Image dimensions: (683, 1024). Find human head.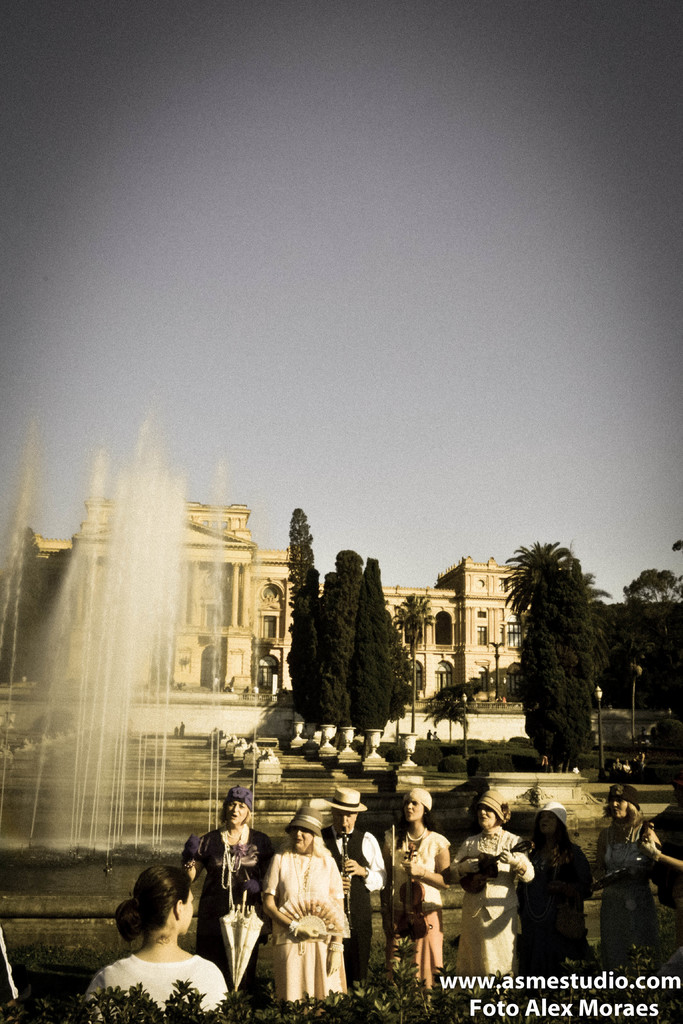
detection(604, 791, 639, 819).
